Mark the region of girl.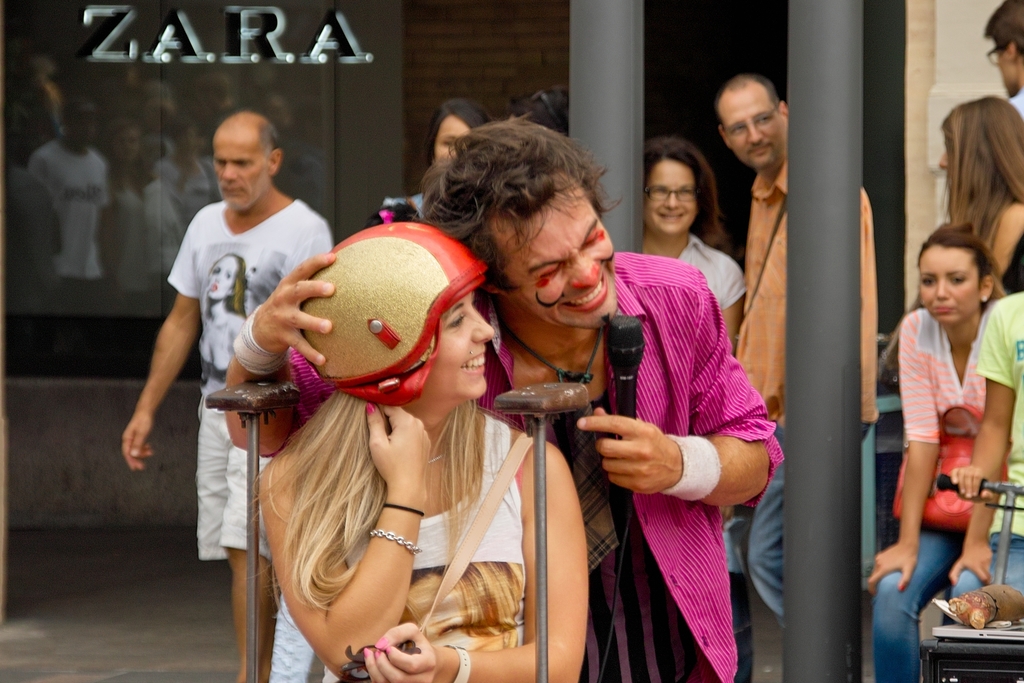
Region: select_region(939, 94, 1023, 293).
